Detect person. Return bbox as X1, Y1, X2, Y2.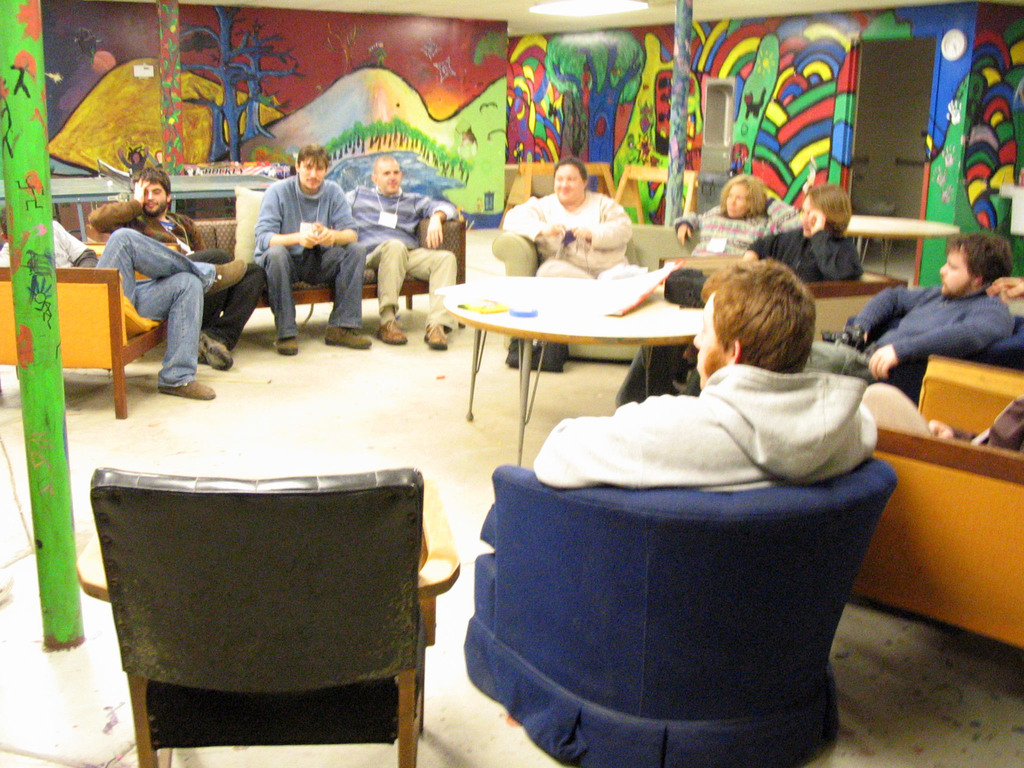
737, 182, 867, 283.
